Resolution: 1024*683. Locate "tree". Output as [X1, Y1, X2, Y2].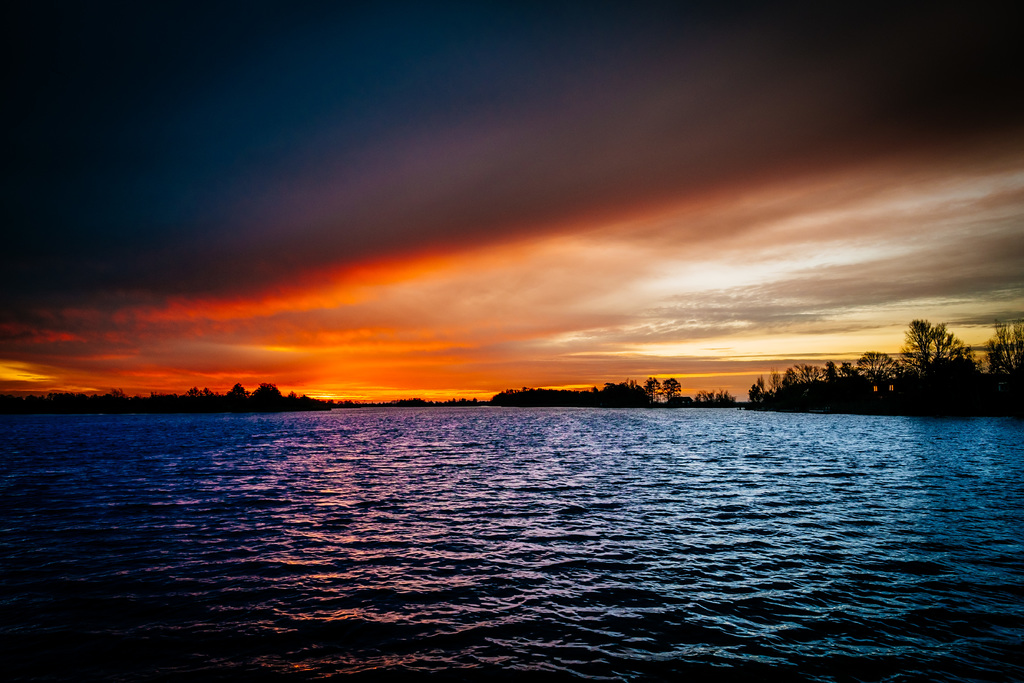
[644, 373, 662, 403].
